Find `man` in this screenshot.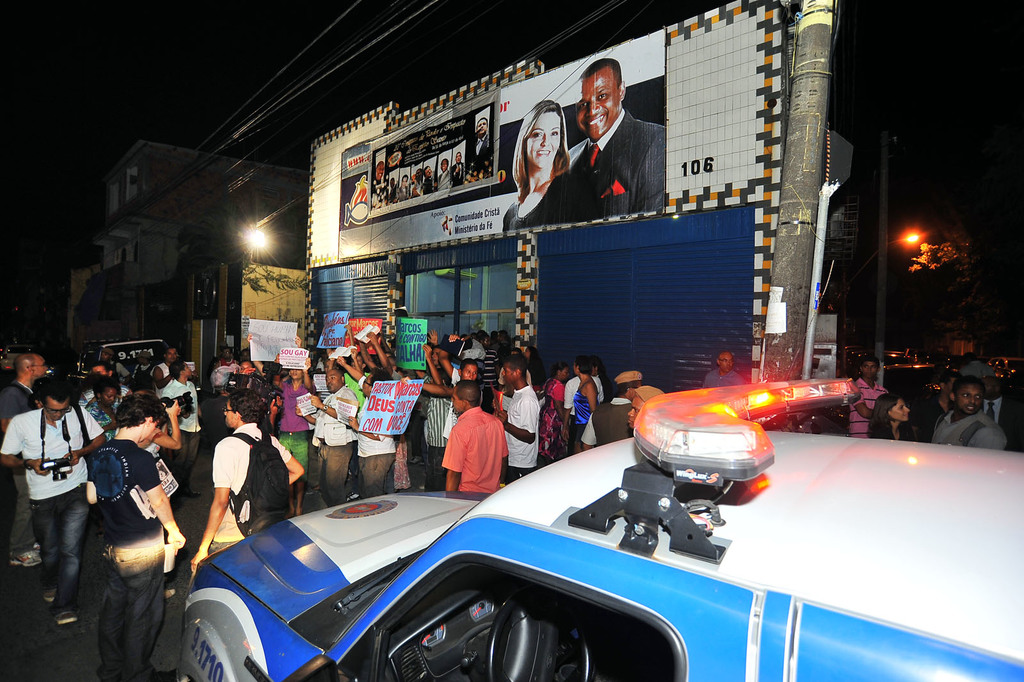
The bounding box for `man` is detection(499, 356, 540, 478).
